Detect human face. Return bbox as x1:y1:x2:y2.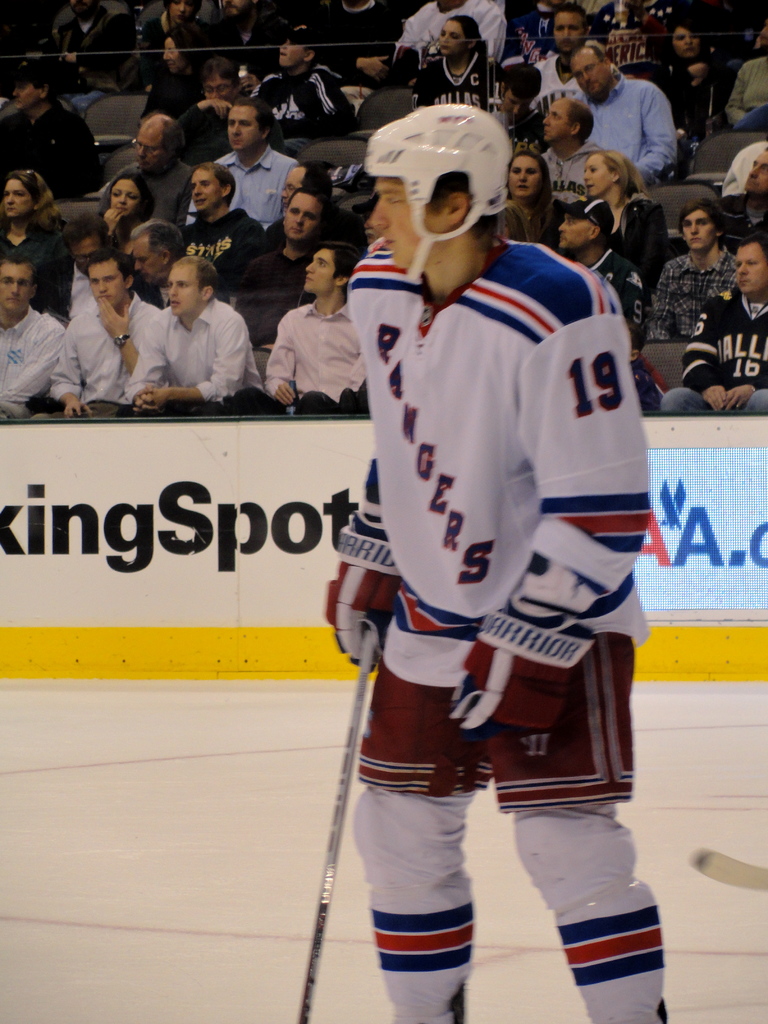
72:237:105:271.
